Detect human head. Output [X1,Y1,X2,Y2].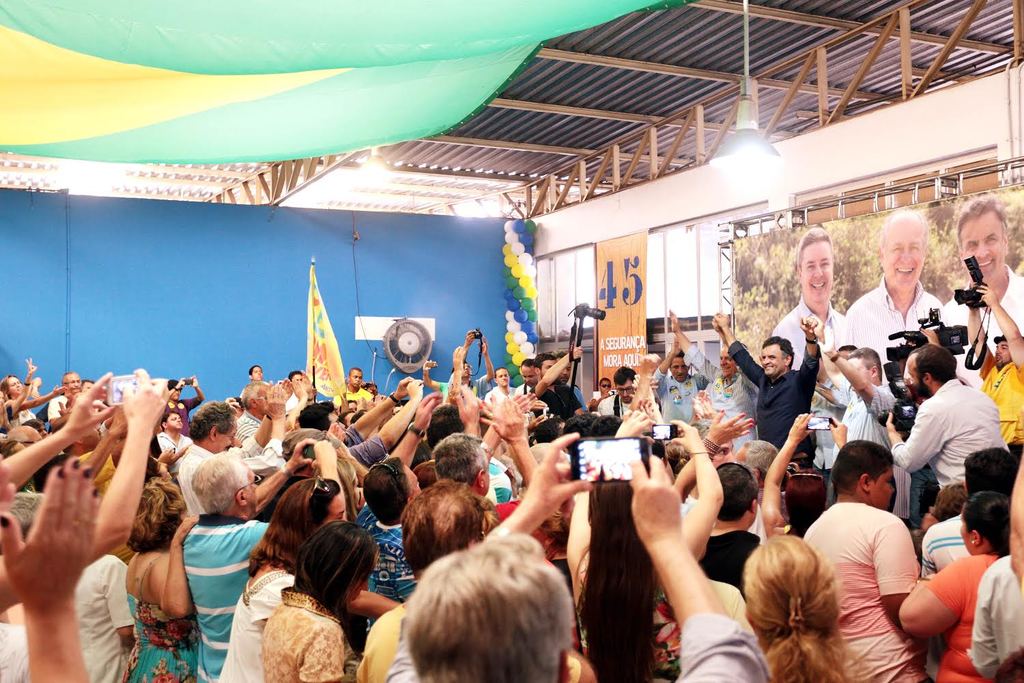
[956,197,1006,287].
